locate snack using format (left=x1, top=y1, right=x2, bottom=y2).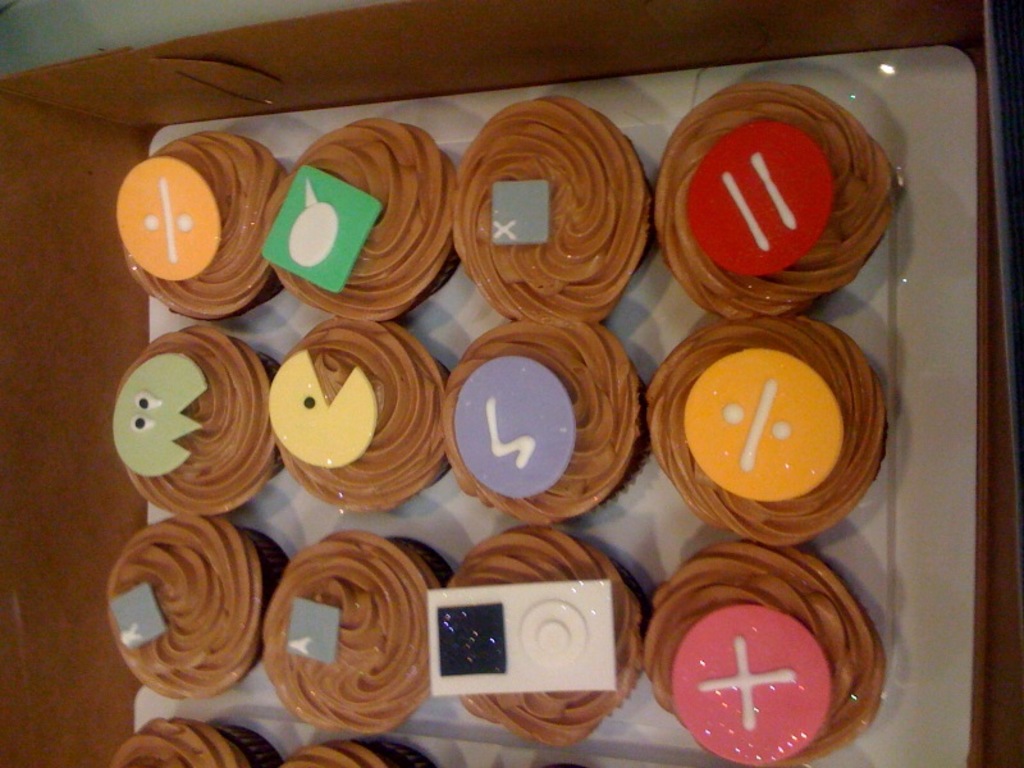
(left=648, top=319, right=877, bottom=543).
